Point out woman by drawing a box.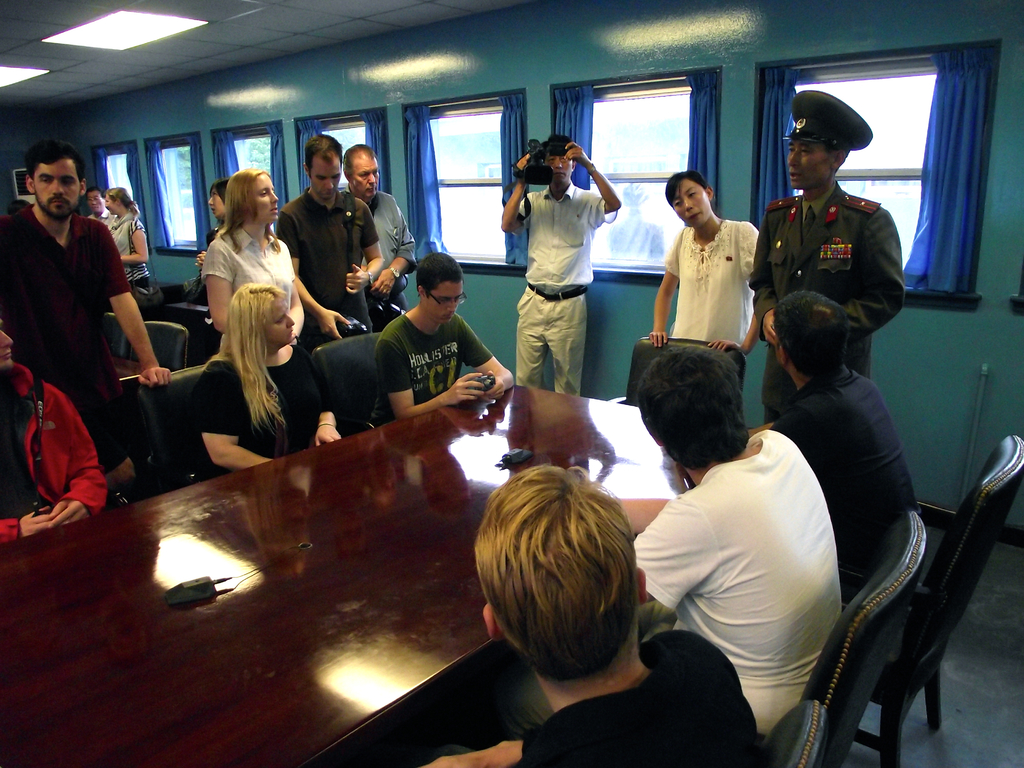
bbox(188, 279, 346, 478).
